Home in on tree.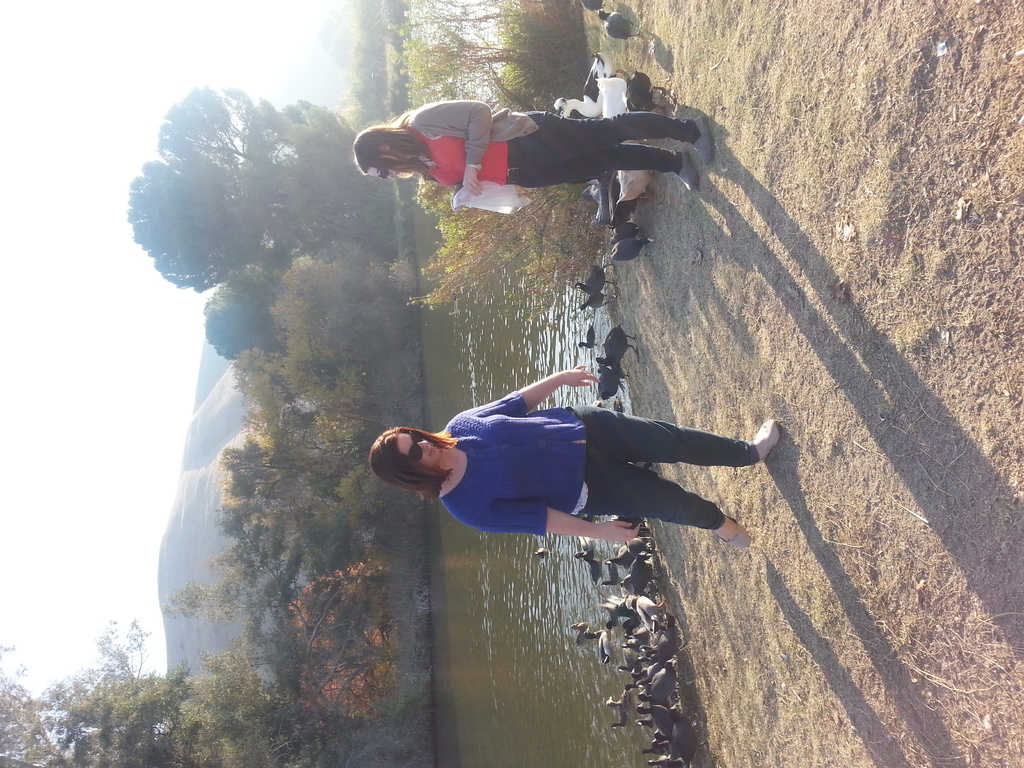
Homed in at [x1=0, y1=252, x2=374, y2=767].
